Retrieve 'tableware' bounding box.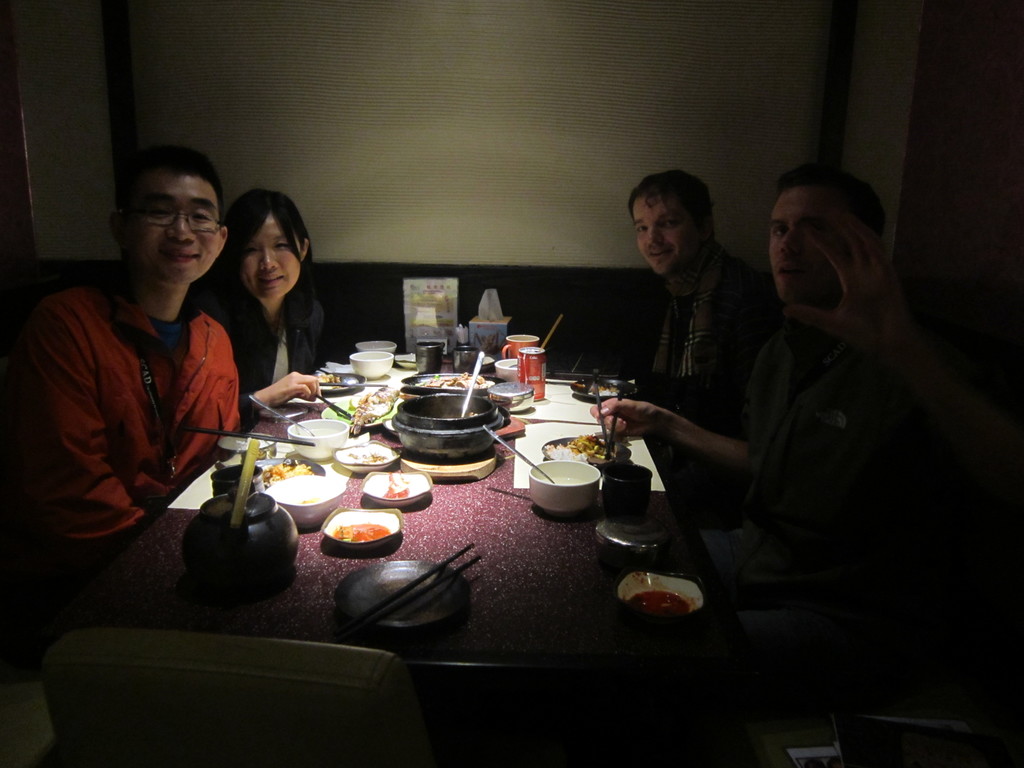
Bounding box: crop(317, 502, 404, 553).
